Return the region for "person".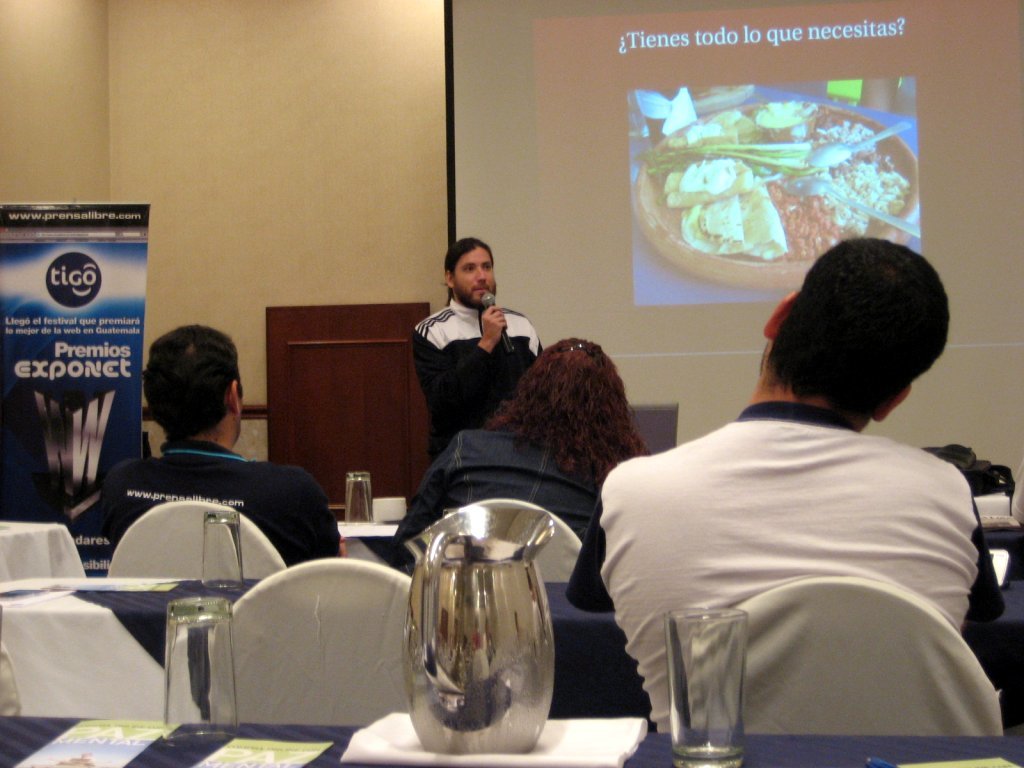
pyautogui.locateOnScreen(558, 233, 1004, 734).
